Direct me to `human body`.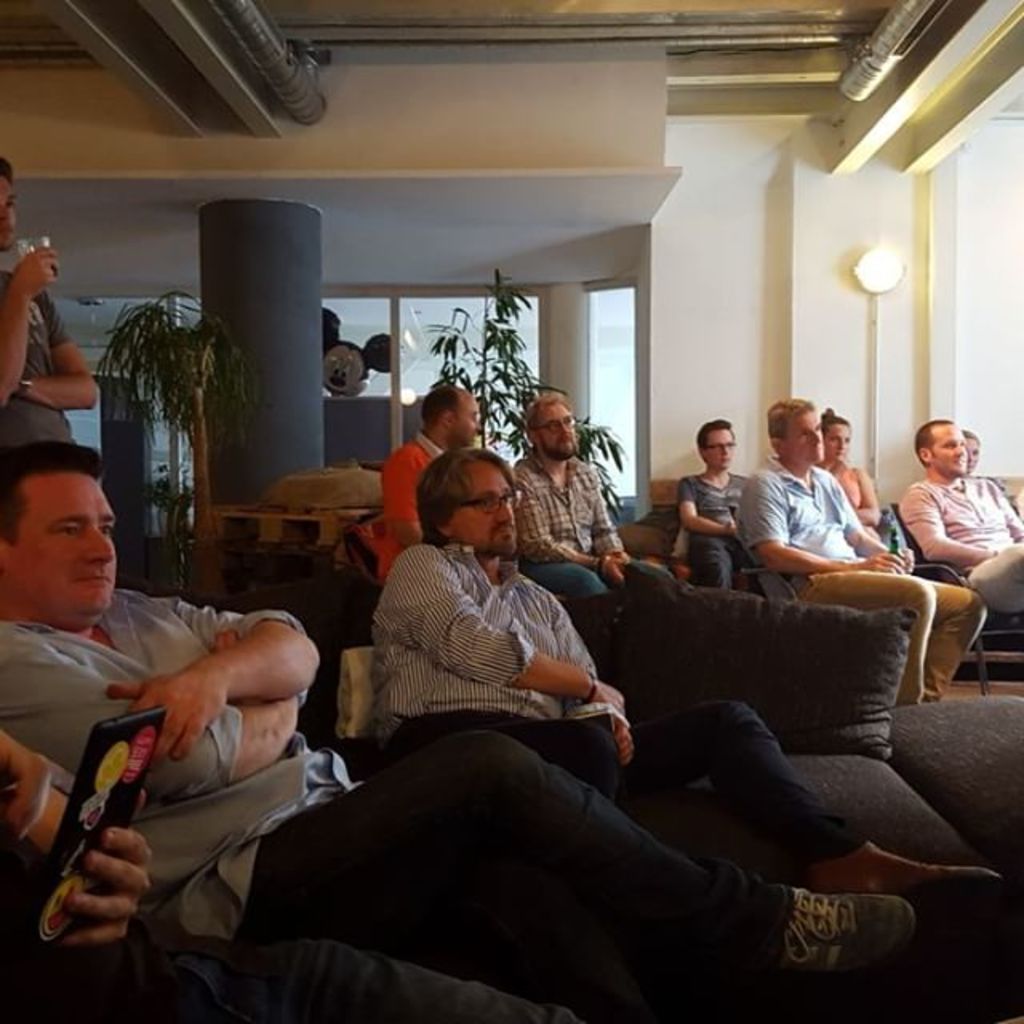
Direction: rect(365, 456, 1010, 946).
